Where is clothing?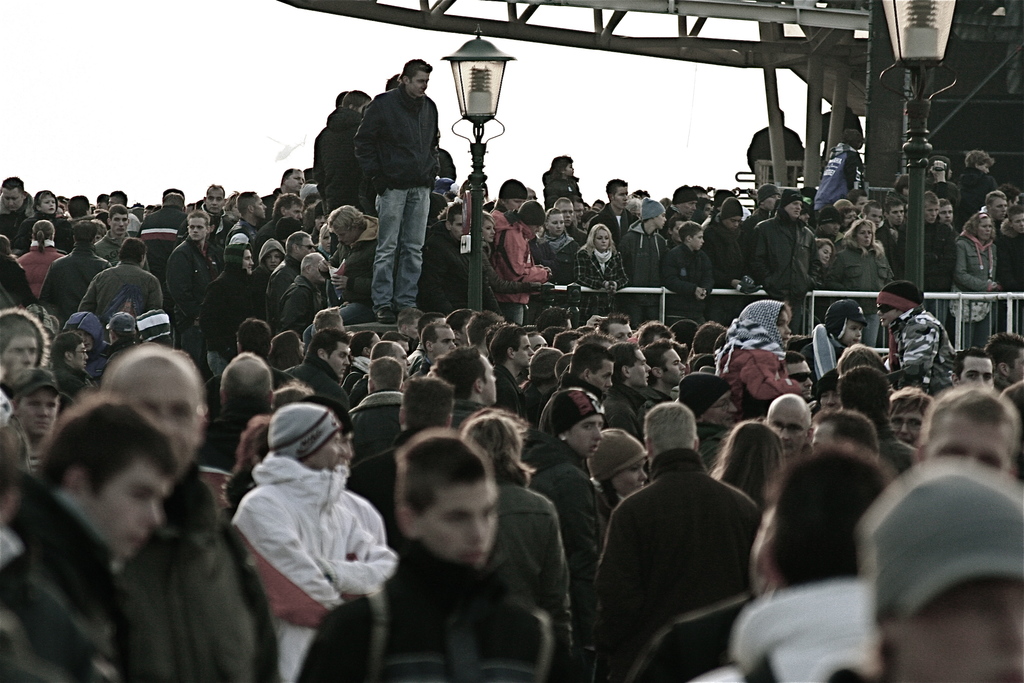
53/217/68/239.
